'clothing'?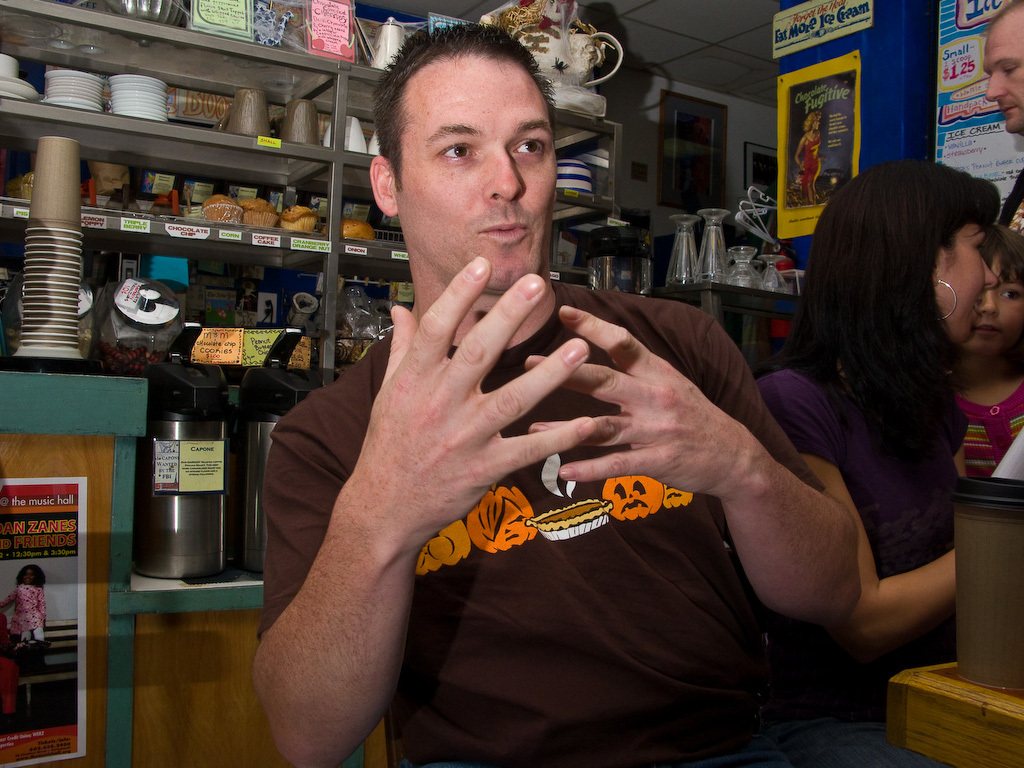
(233,184,899,756)
